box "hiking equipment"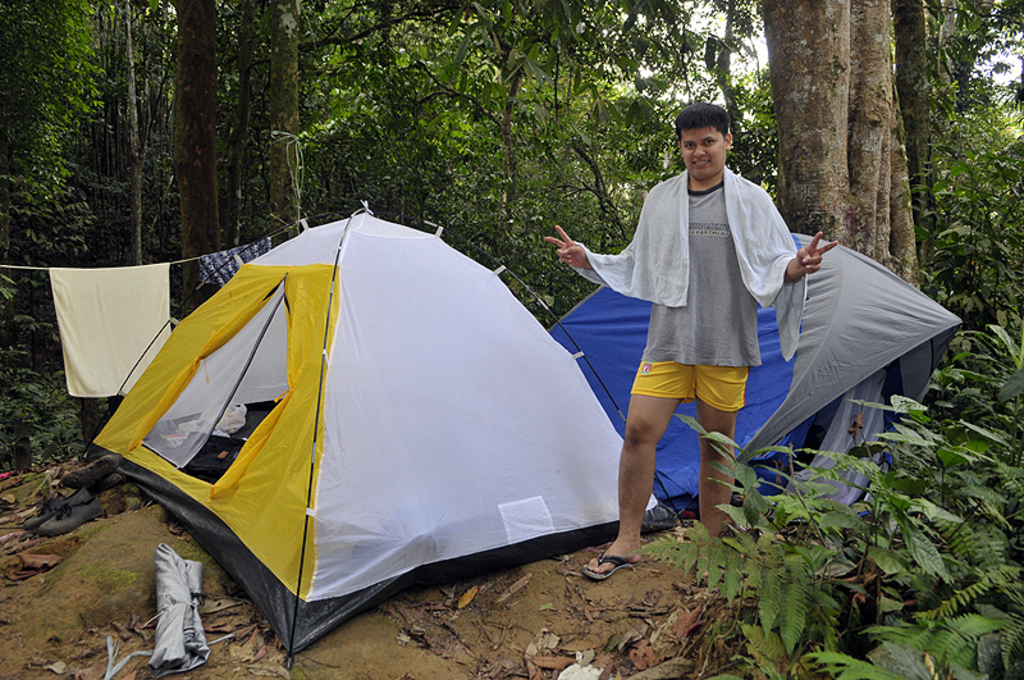
544/227/977/525
